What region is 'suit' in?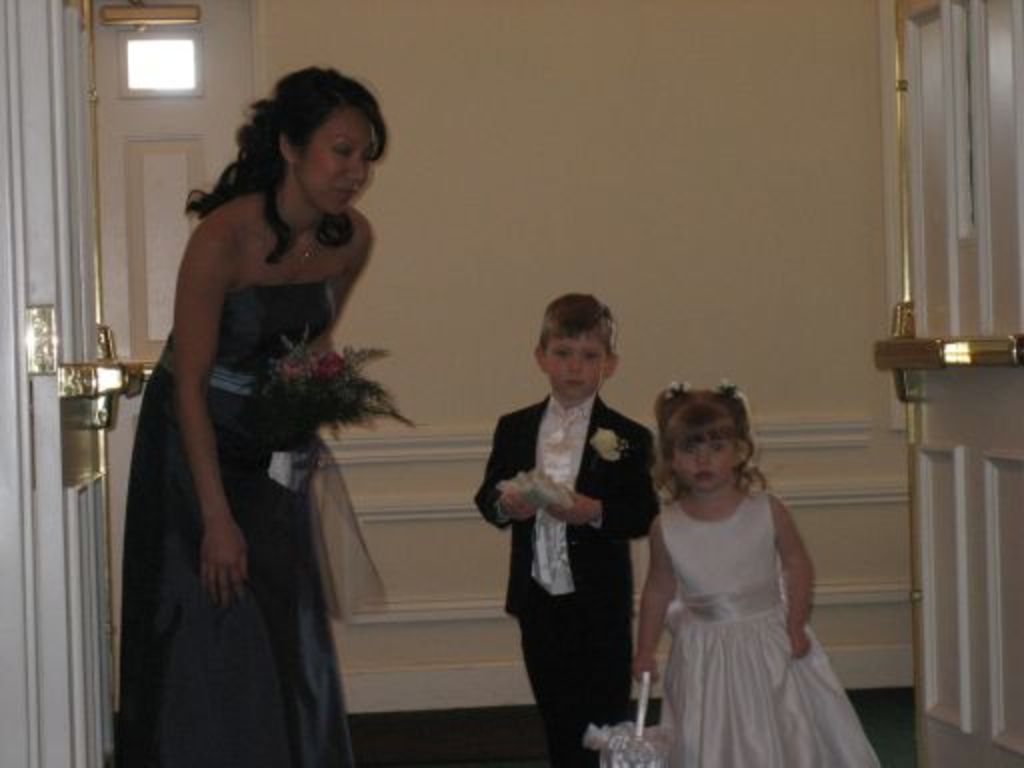
(470, 328, 664, 744).
